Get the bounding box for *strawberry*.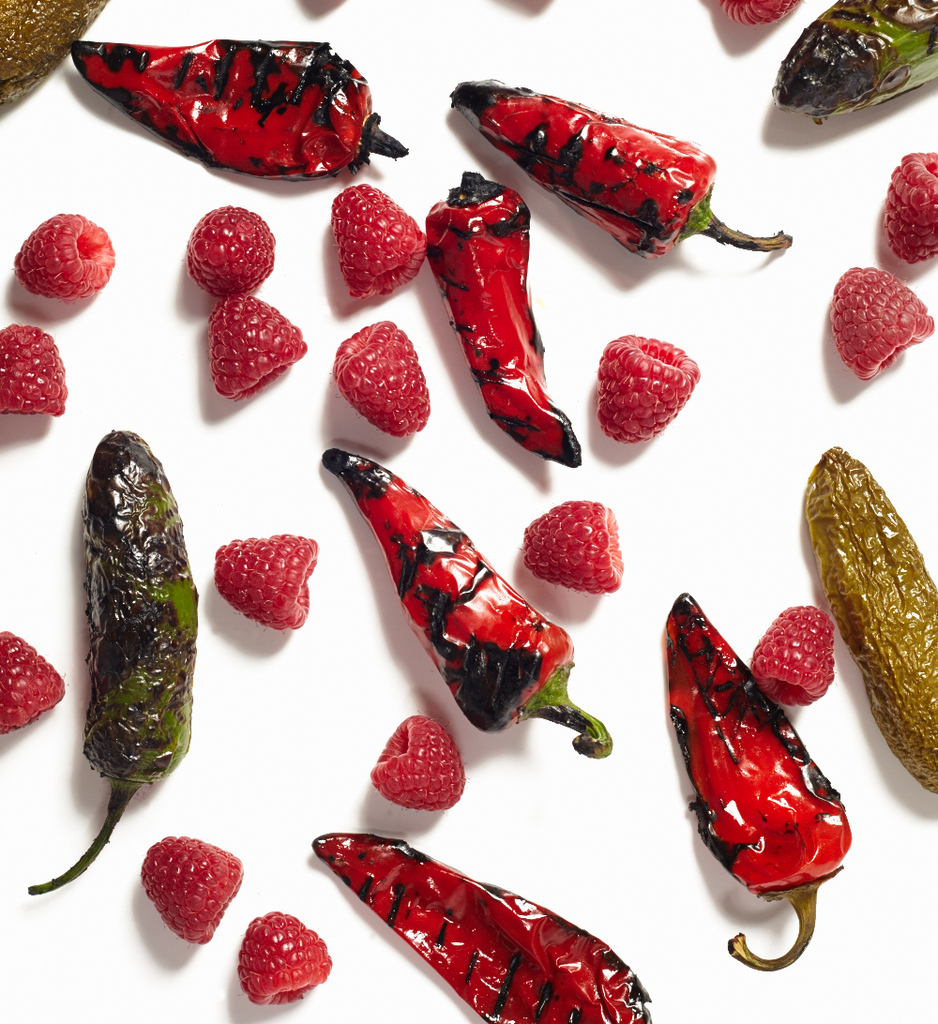
x1=882, y1=148, x2=937, y2=270.
